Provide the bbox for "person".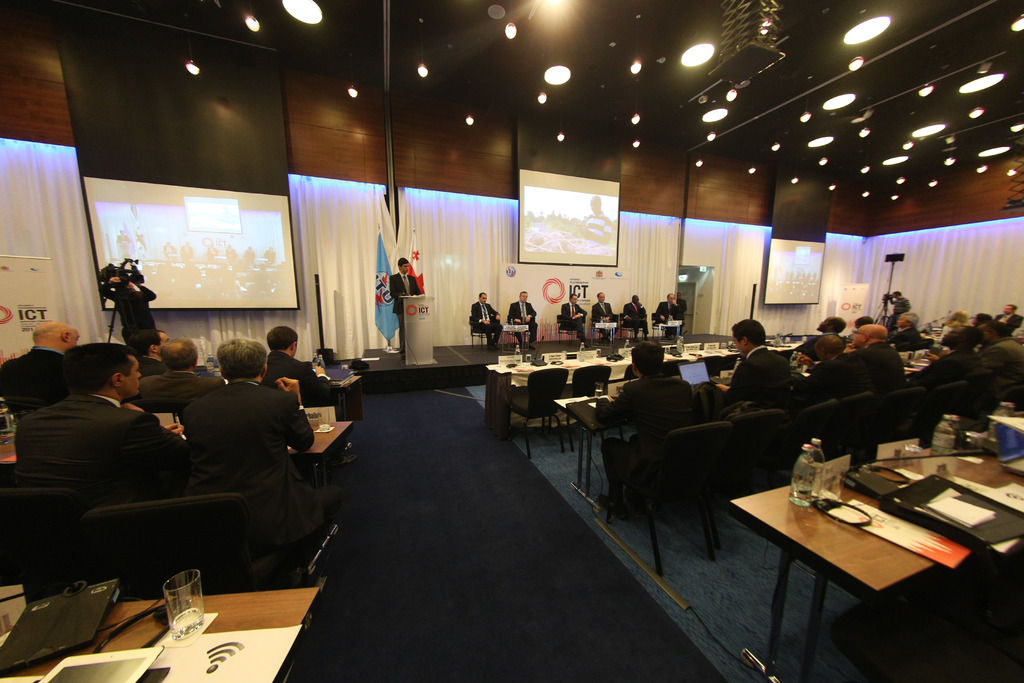
box(655, 293, 682, 341).
